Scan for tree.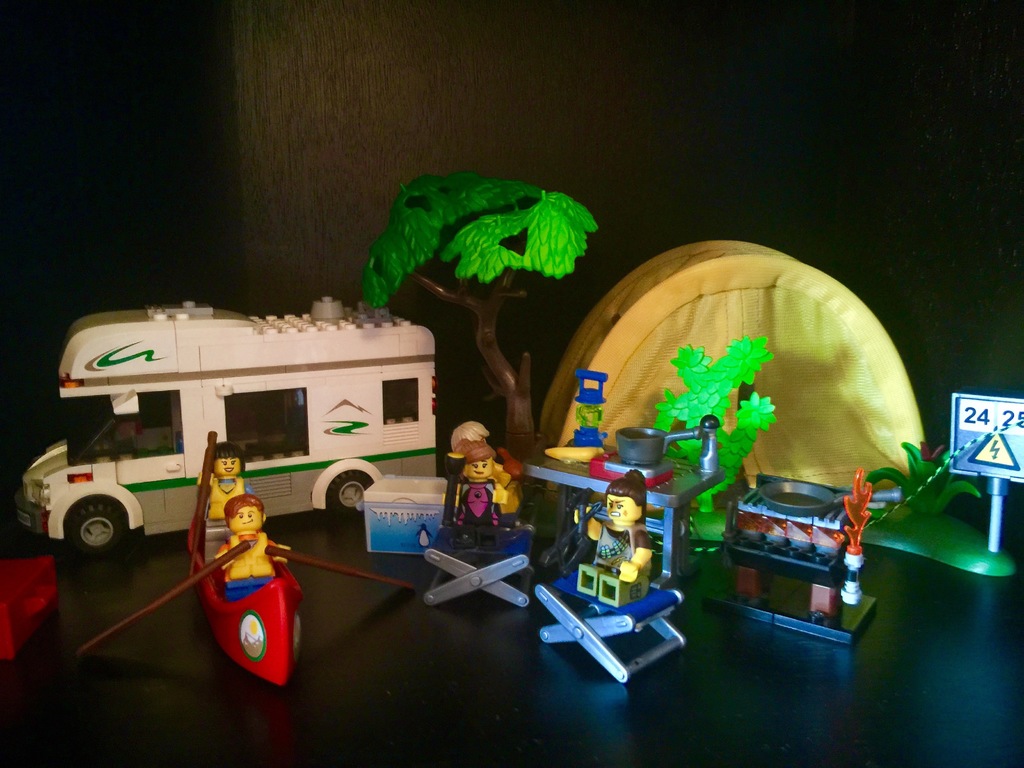
Scan result: l=353, t=165, r=594, b=461.
